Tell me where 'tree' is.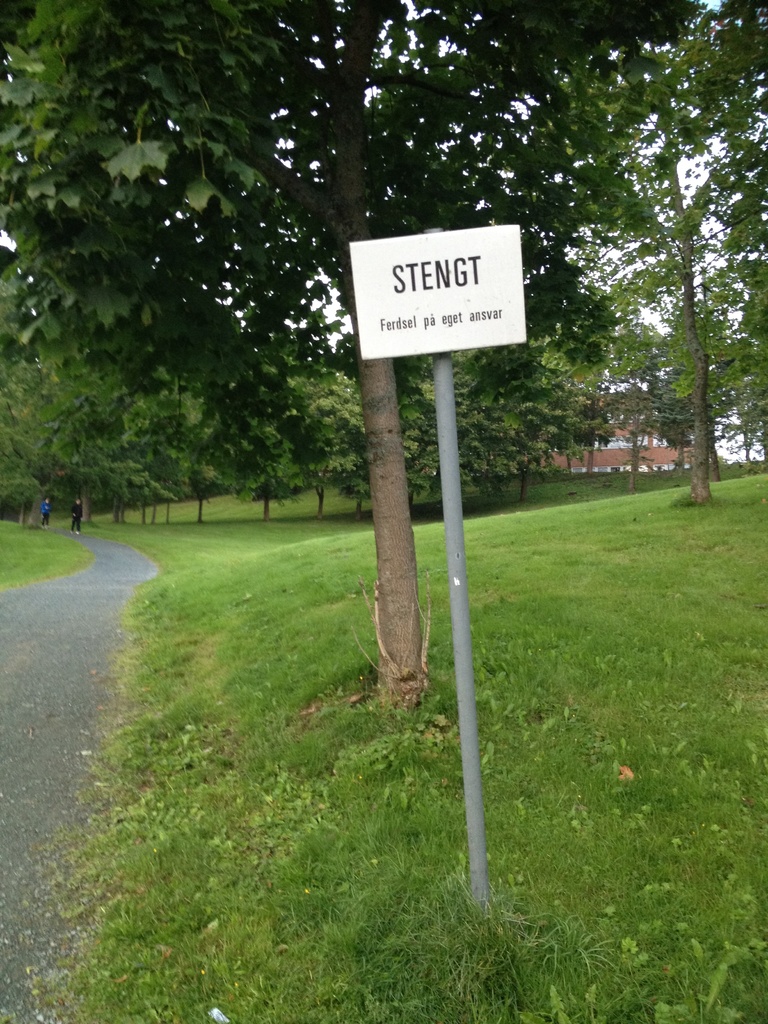
'tree' is at l=625, t=263, r=767, b=488.
